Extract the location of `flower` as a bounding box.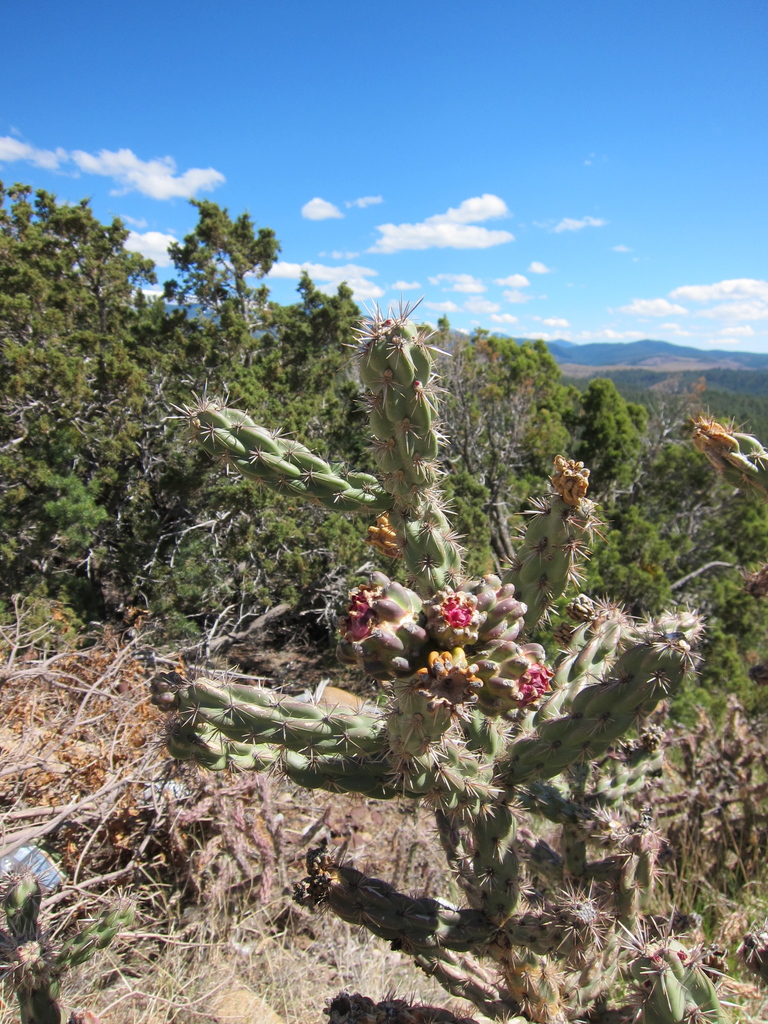
(left=343, top=570, right=433, bottom=669).
